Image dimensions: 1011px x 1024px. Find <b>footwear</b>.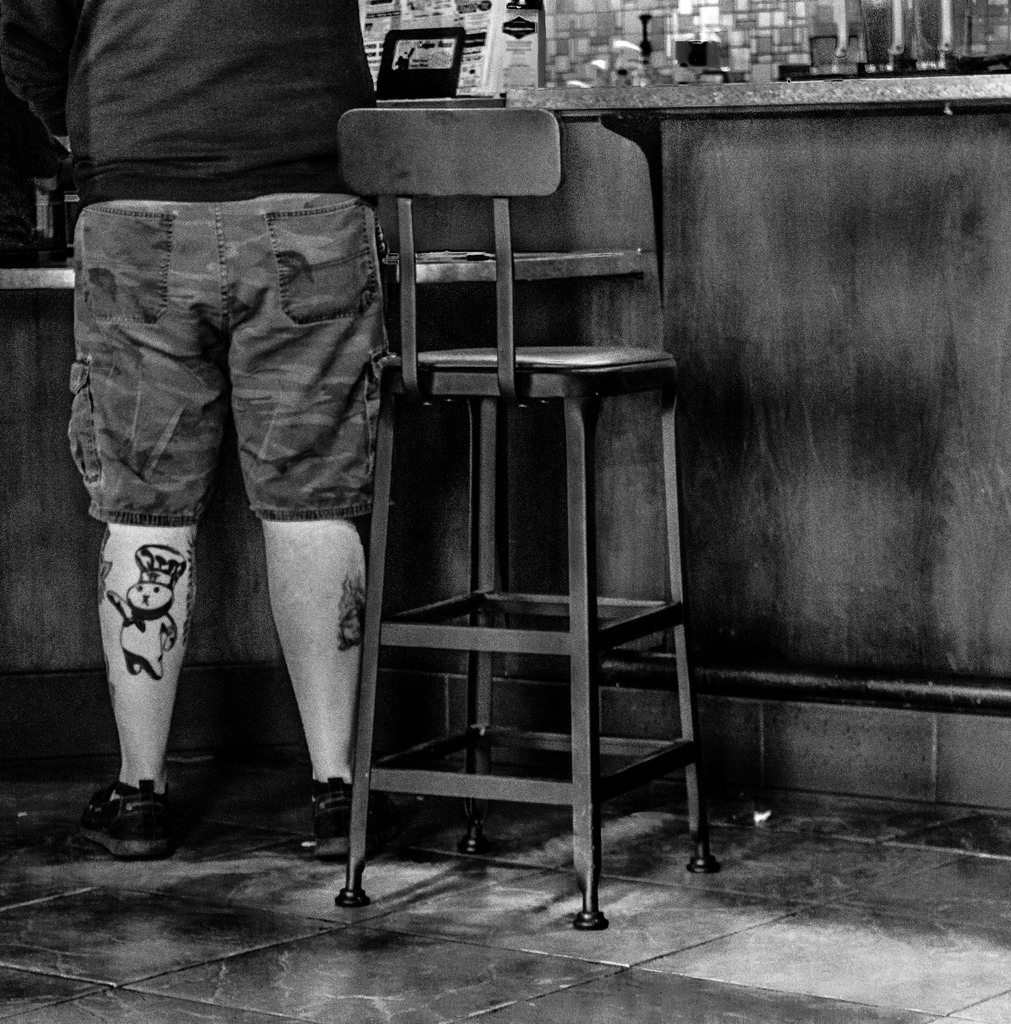
x1=65, y1=763, x2=170, y2=856.
